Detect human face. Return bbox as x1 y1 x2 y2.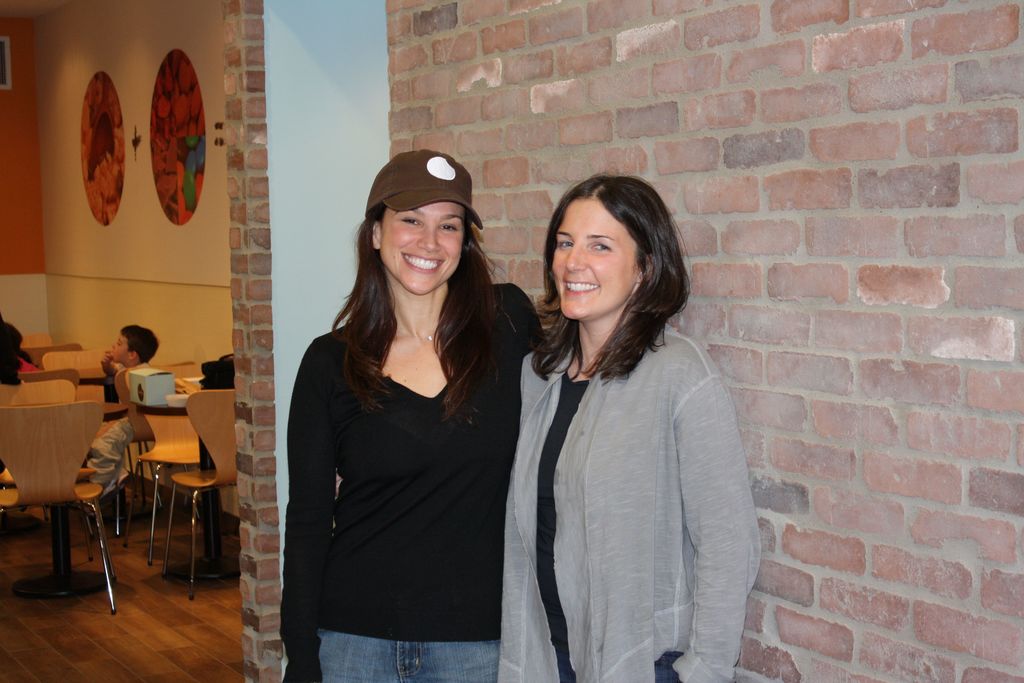
109 338 130 365.
